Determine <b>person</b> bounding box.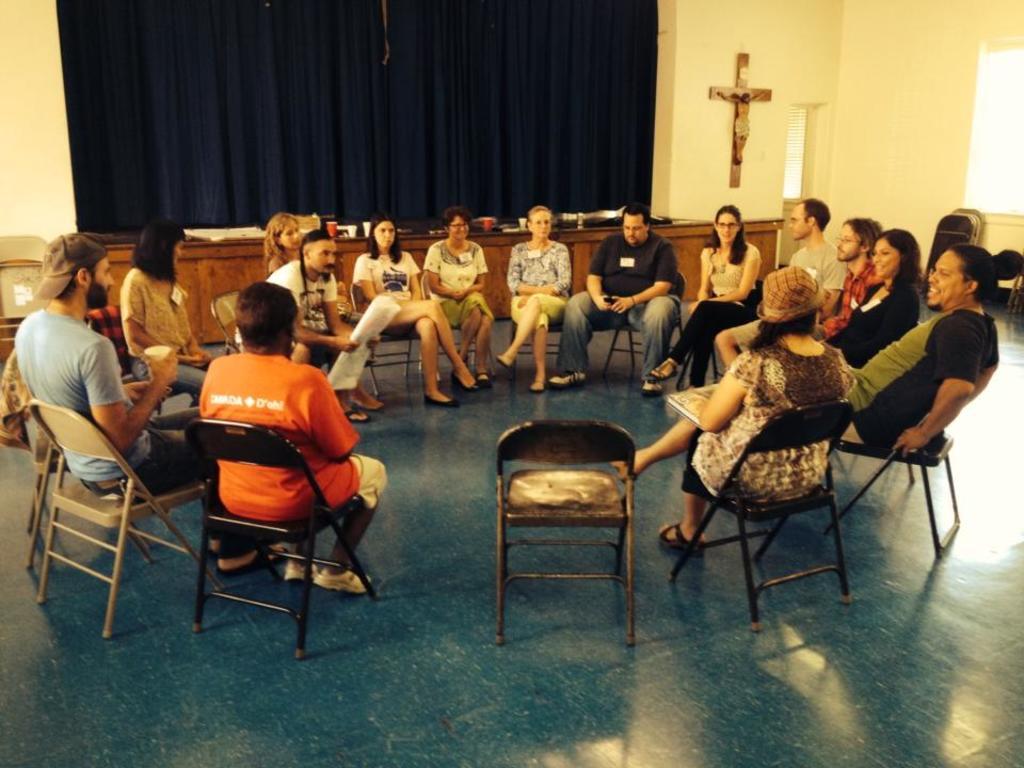
Determined: [x1=5, y1=237, x2=289, y2=585].
